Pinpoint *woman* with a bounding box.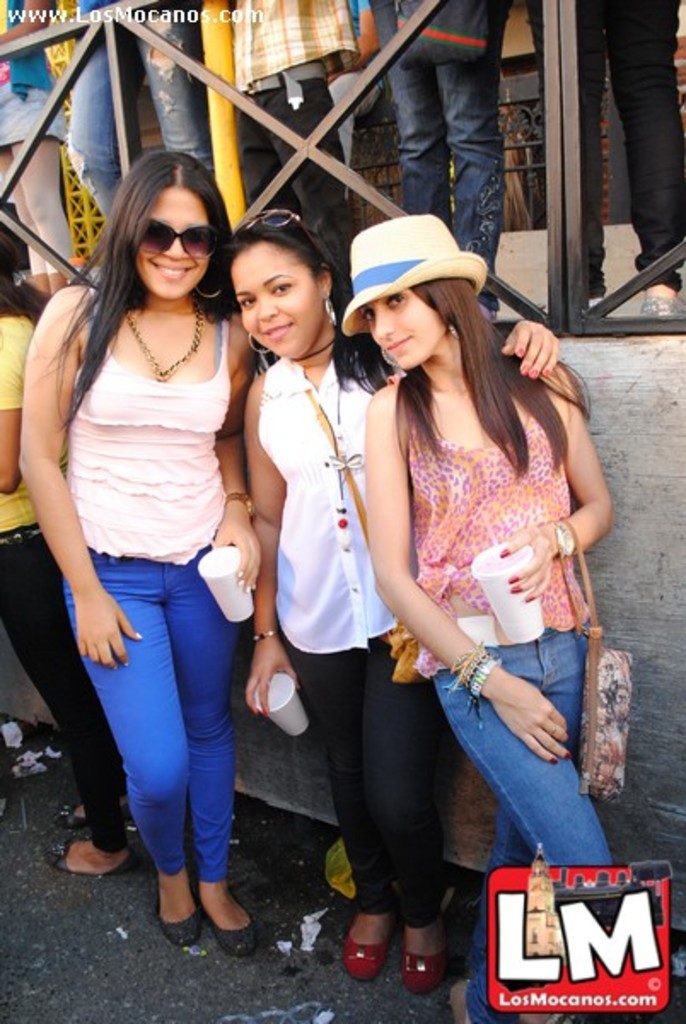
box(363, 213, 625, 879).
